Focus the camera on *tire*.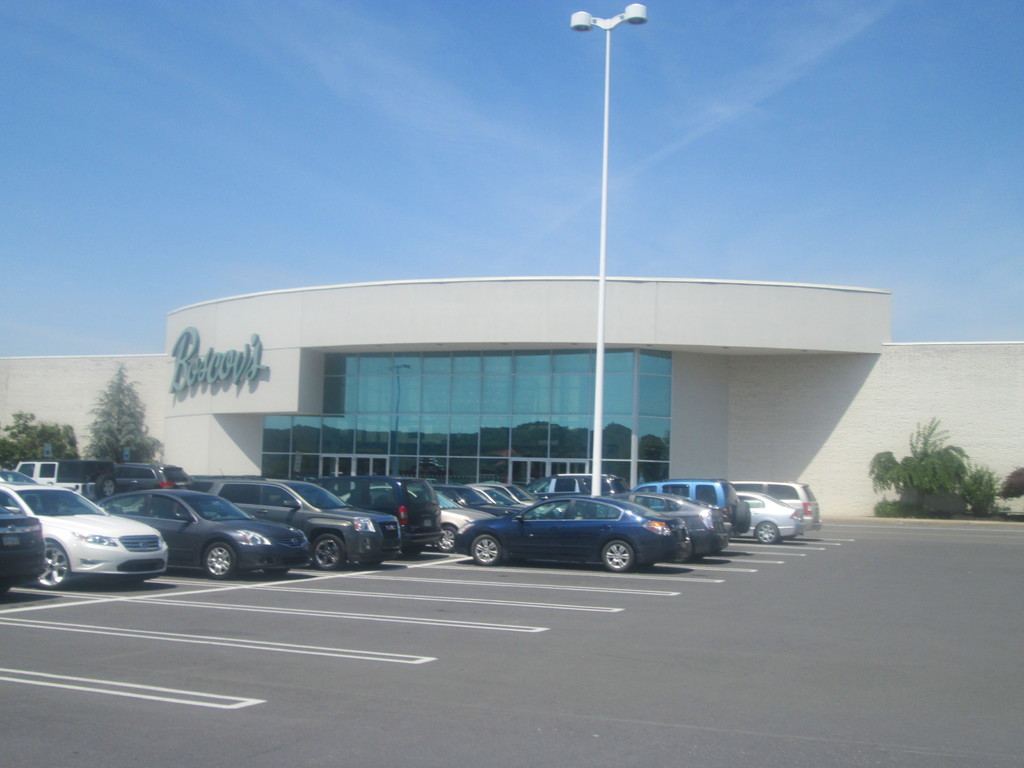
Focus region: bbox=[436, 527, 454, 553].
